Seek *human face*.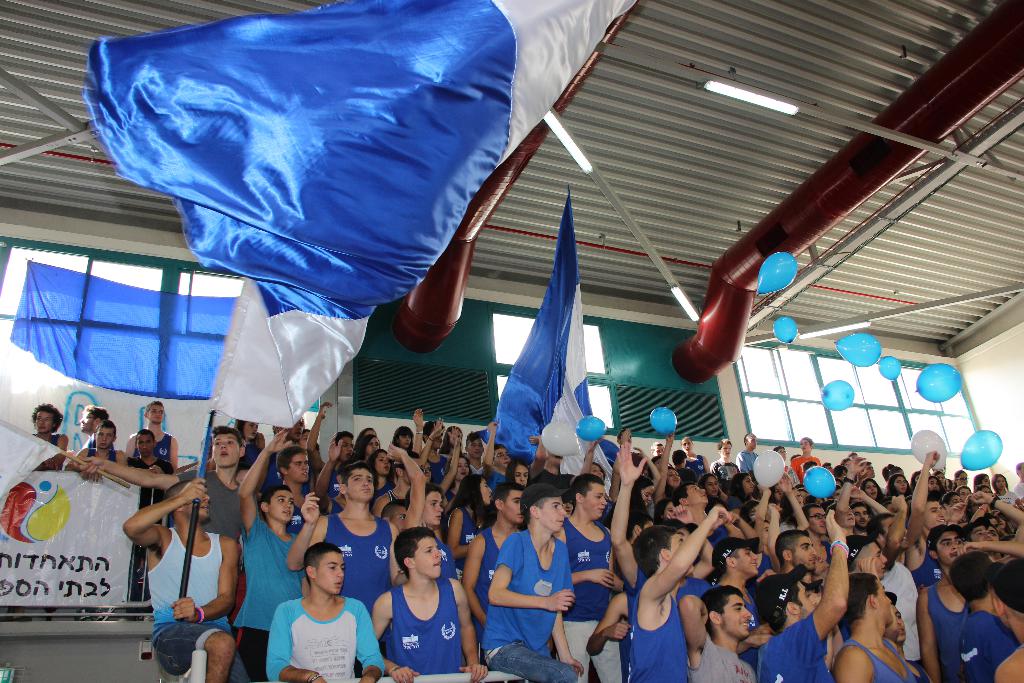
select_region(540, 495, 567, 532).
